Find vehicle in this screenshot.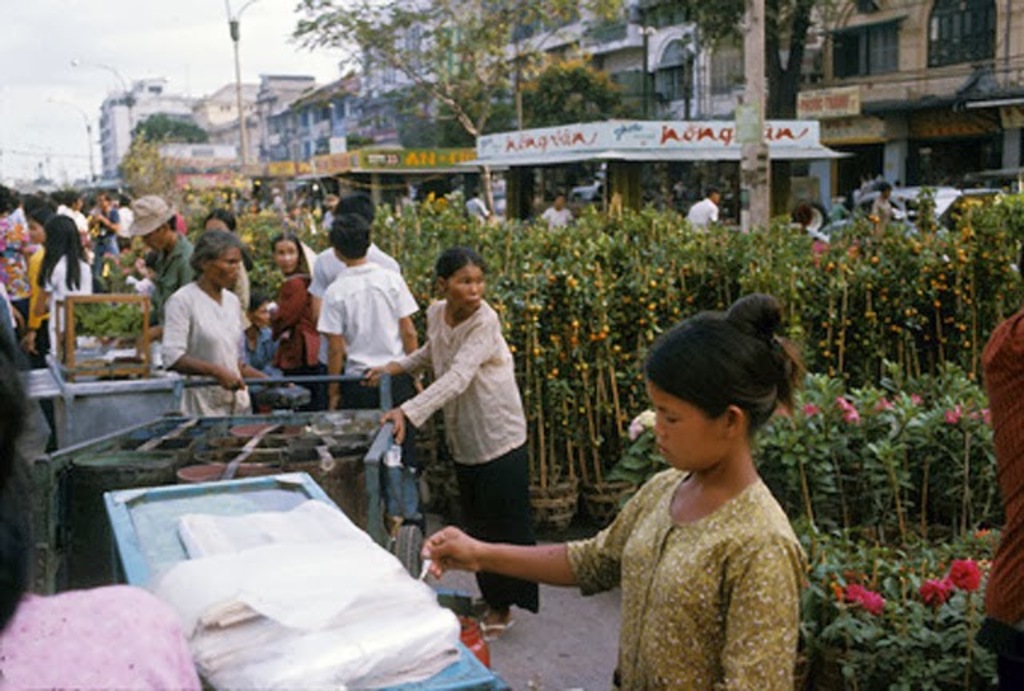
The bounding box for vehicle is {"left": 480, "top": 178, "right": 510, "bottom": 216}.
